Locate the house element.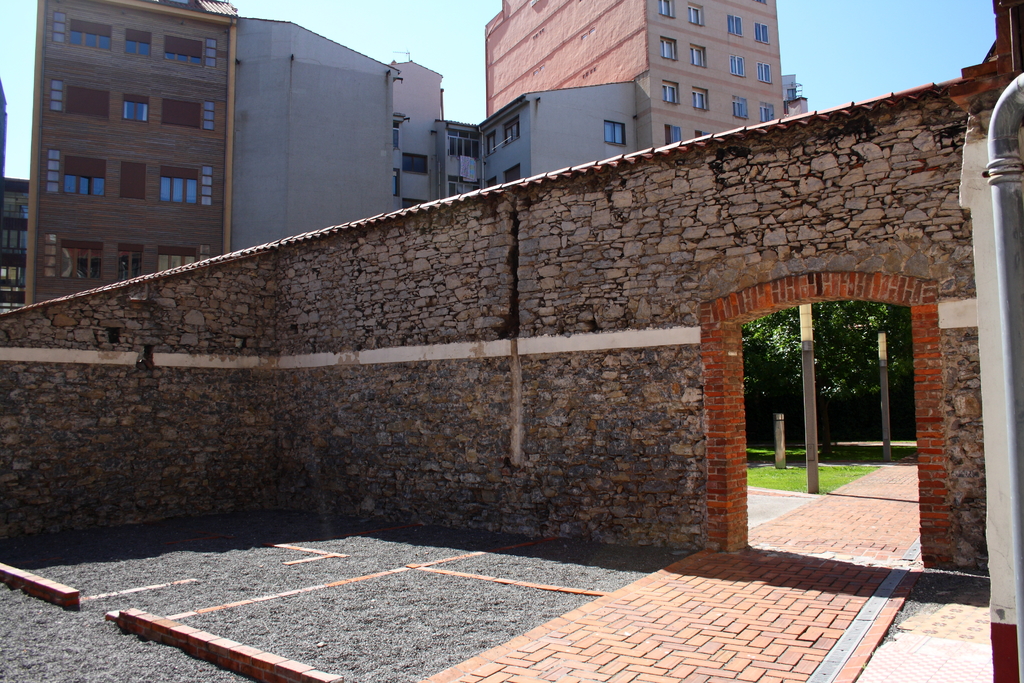
Element bbox: detection(223, 17, 445, 258).
